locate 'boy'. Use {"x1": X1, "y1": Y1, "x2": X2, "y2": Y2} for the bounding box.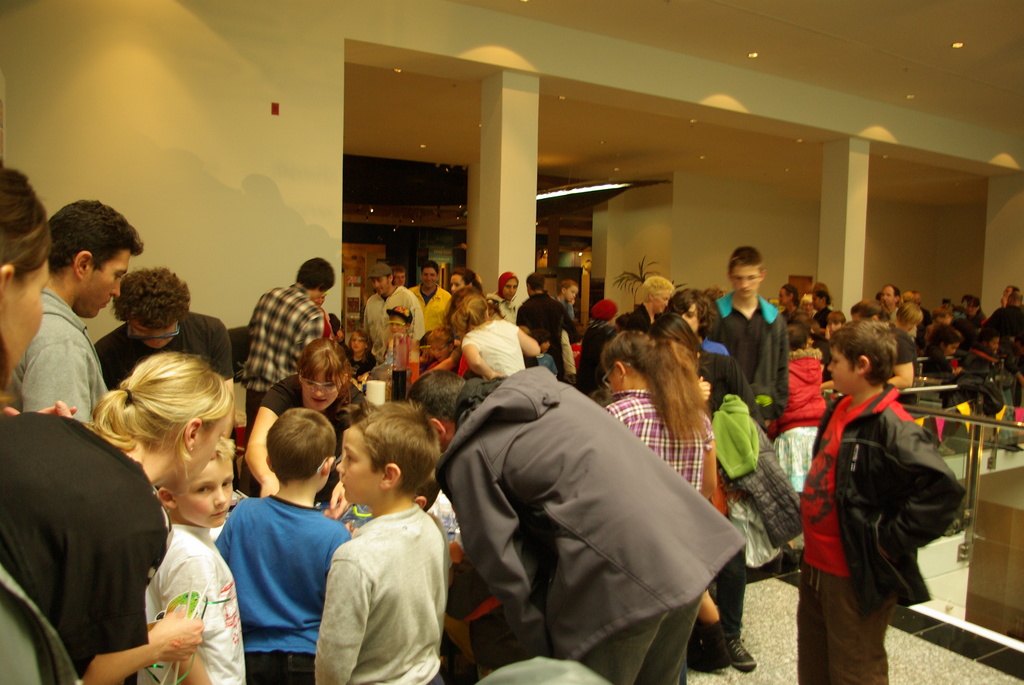
{"x1": 201, "y1": 400, "x2": 368, "y2": 684}.
